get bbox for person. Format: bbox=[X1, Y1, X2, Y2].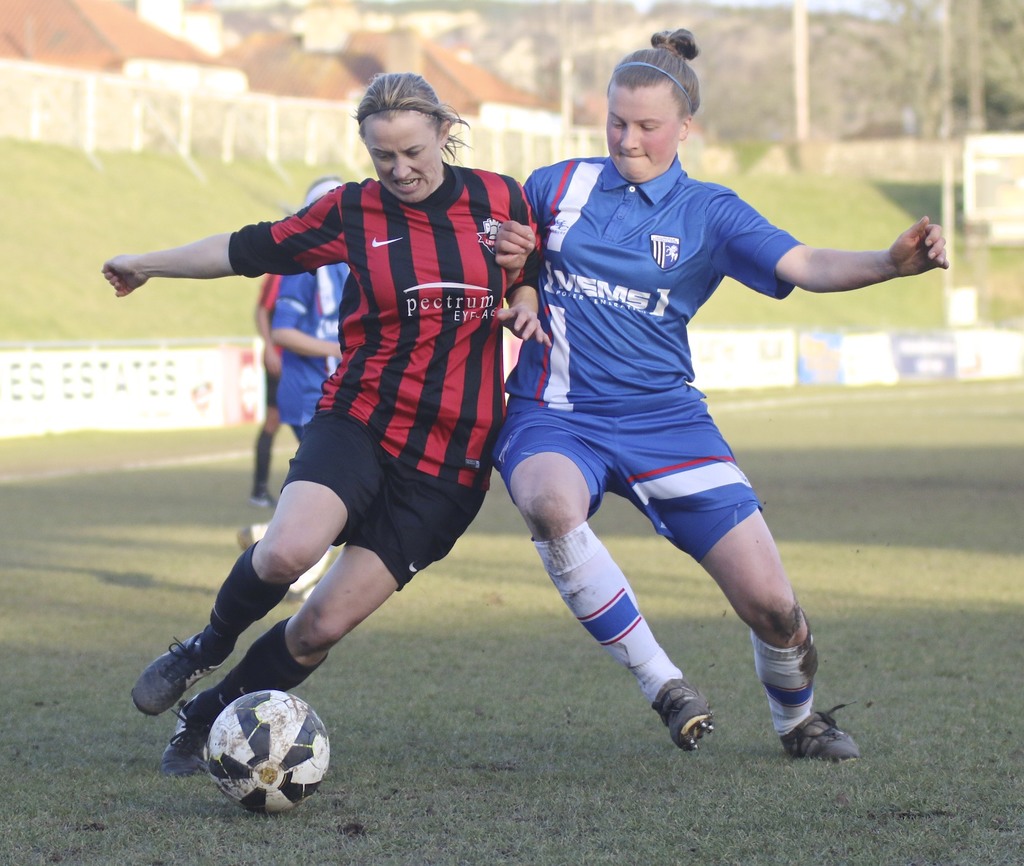
bbox=[276, 176, 348, 601].
